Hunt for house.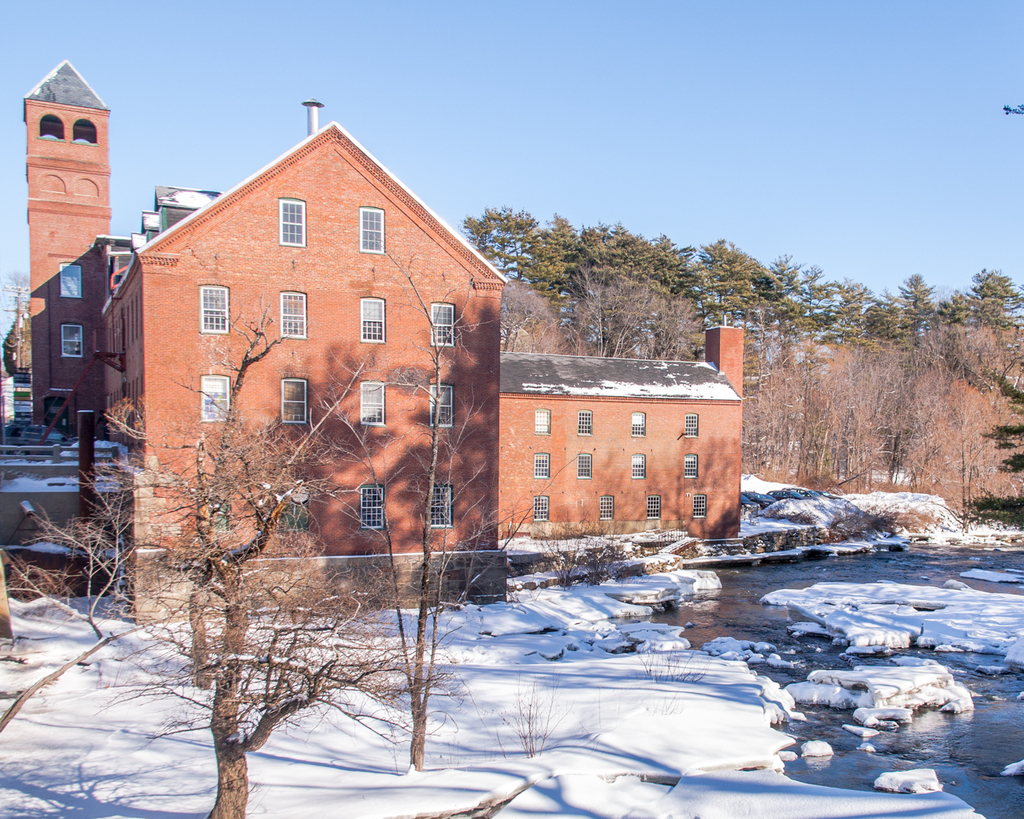
Hunted down at 498,356,740,532.
